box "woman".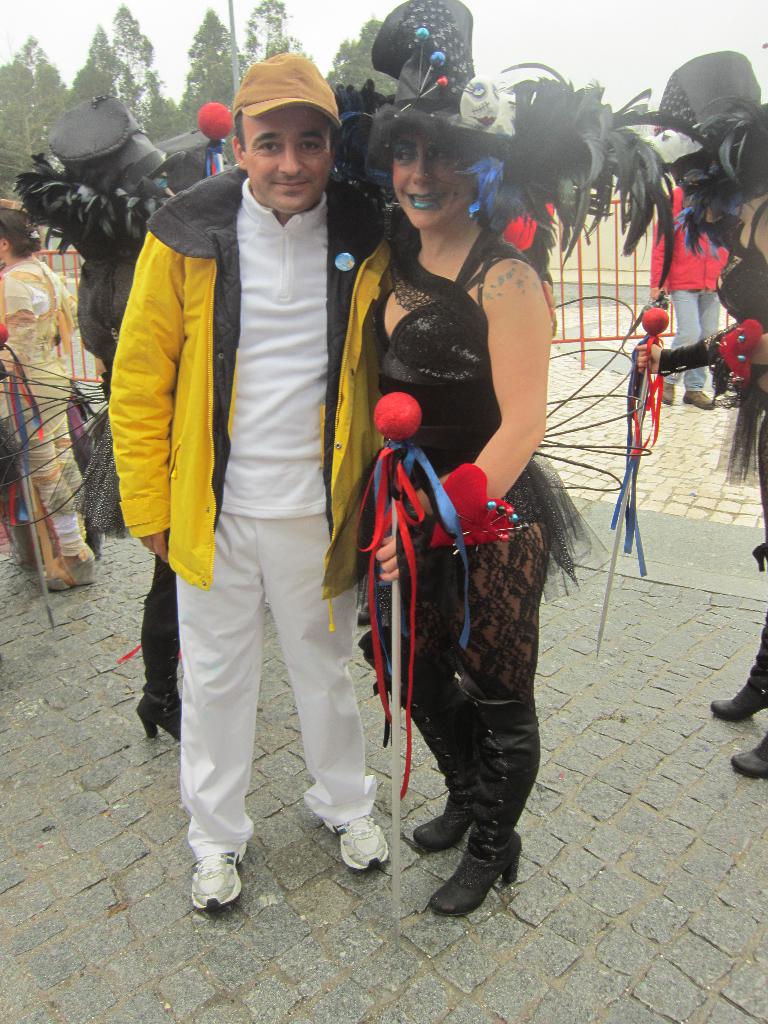
<bbox>1, 209, 93, 583</bbox>.
